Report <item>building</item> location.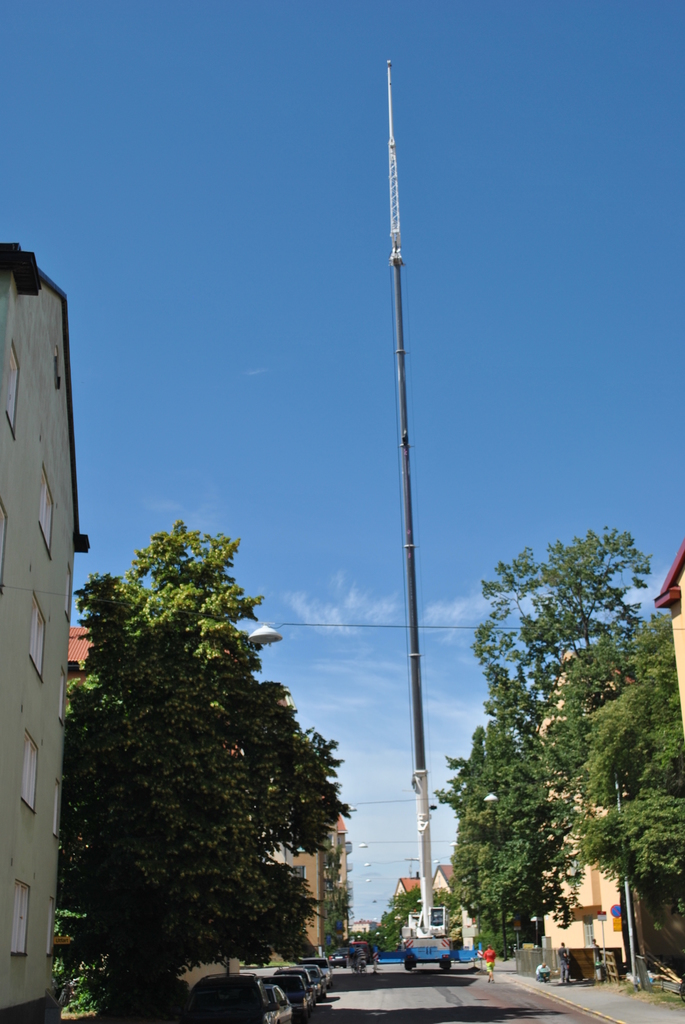
Report: (x1=265, y1=806, x2=352, y2=951).
